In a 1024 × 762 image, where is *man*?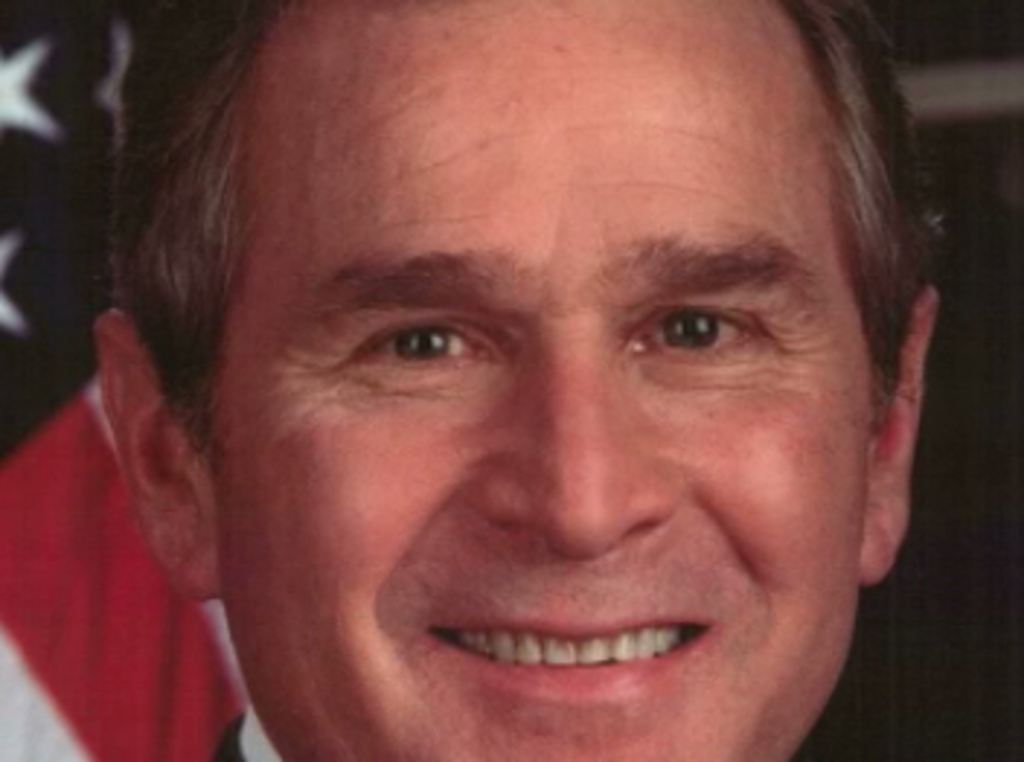
box(84, 0, 943, 759).
